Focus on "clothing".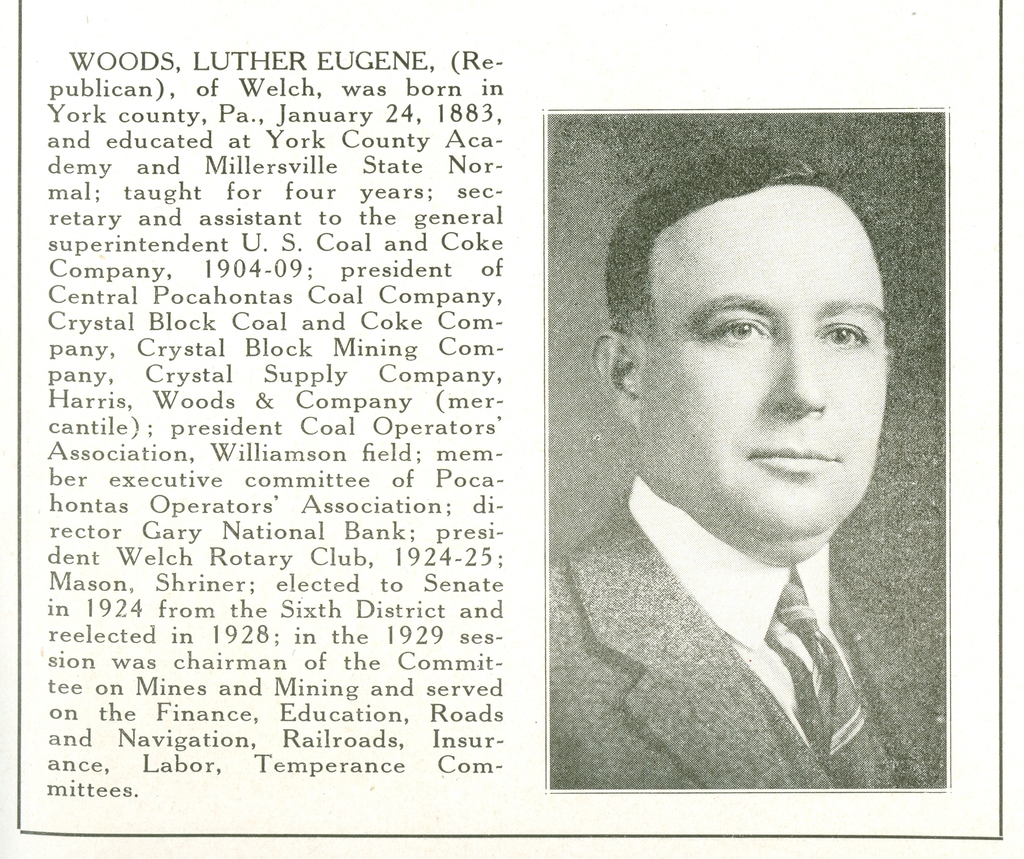
Focused at [x1=548, y1=392, x2=918, y2=808].
